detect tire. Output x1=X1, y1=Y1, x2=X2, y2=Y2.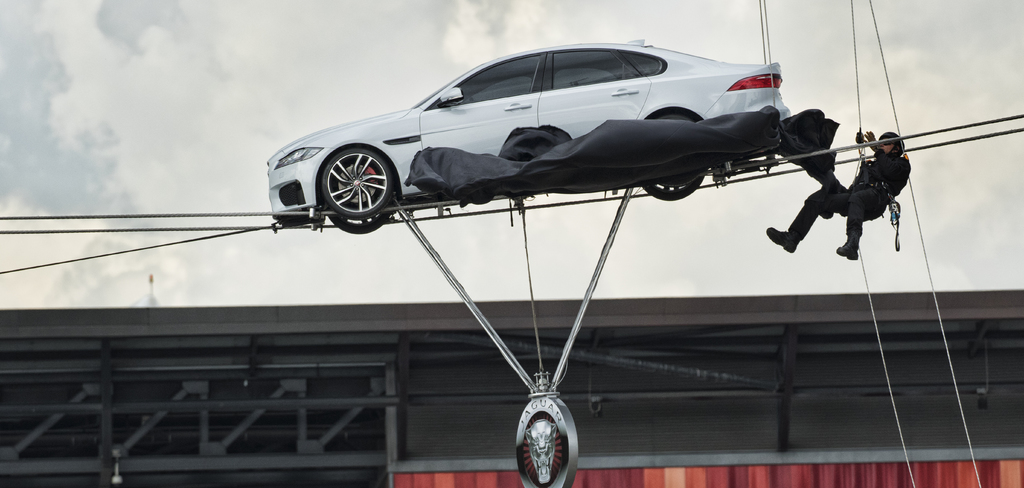
x1=640, y1=102, x2=703, y2=197.
